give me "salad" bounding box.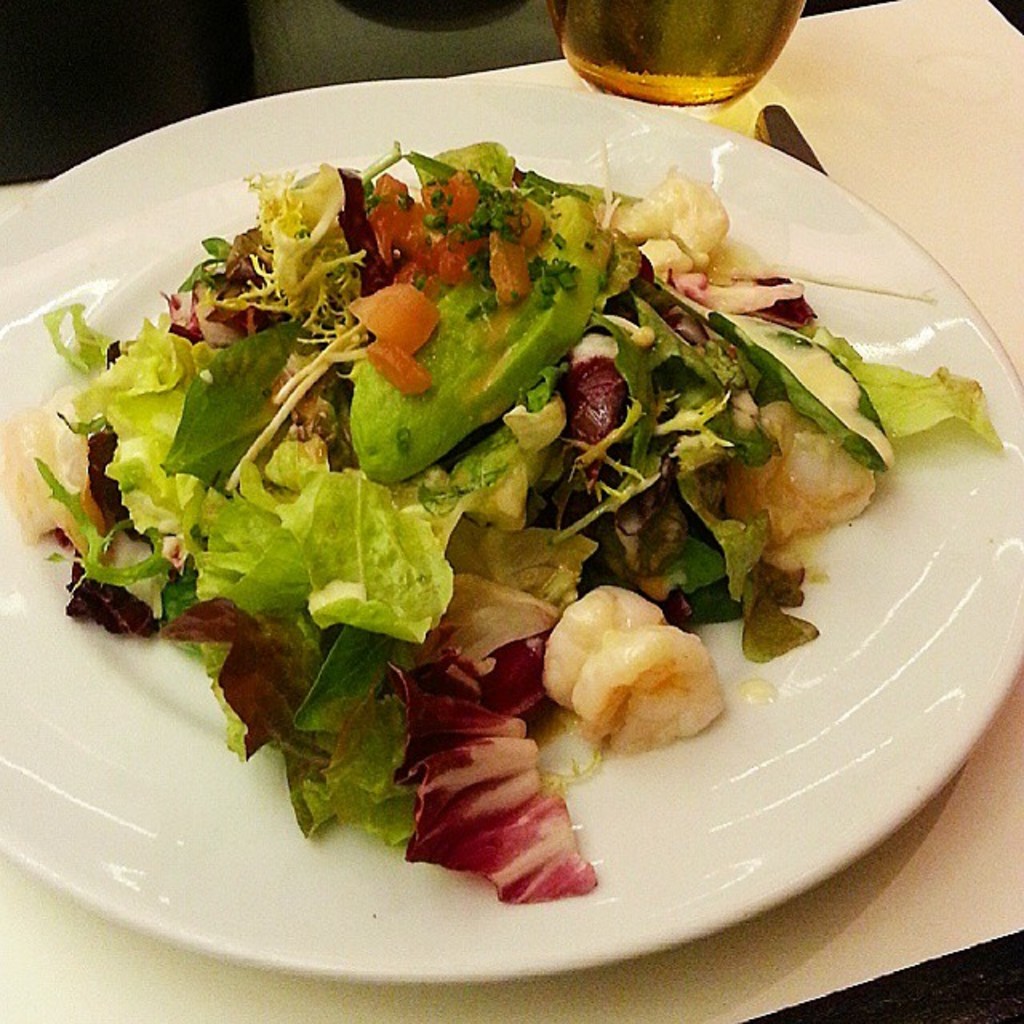
<box>0,134,998,910</box>.
